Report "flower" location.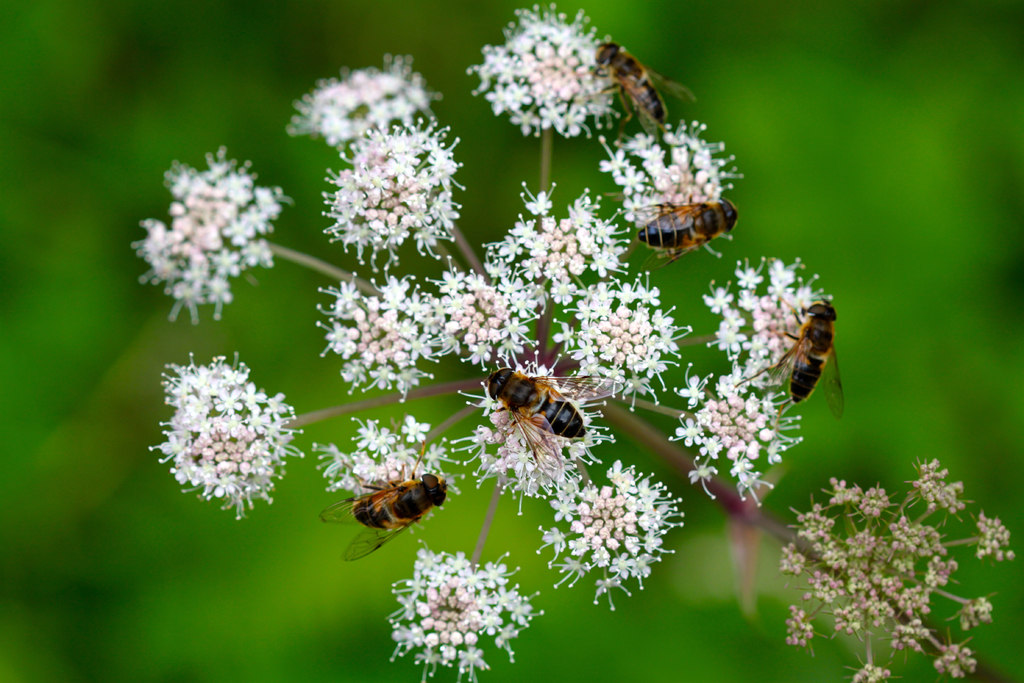
Report: detection(155, 339, 278, 524).
